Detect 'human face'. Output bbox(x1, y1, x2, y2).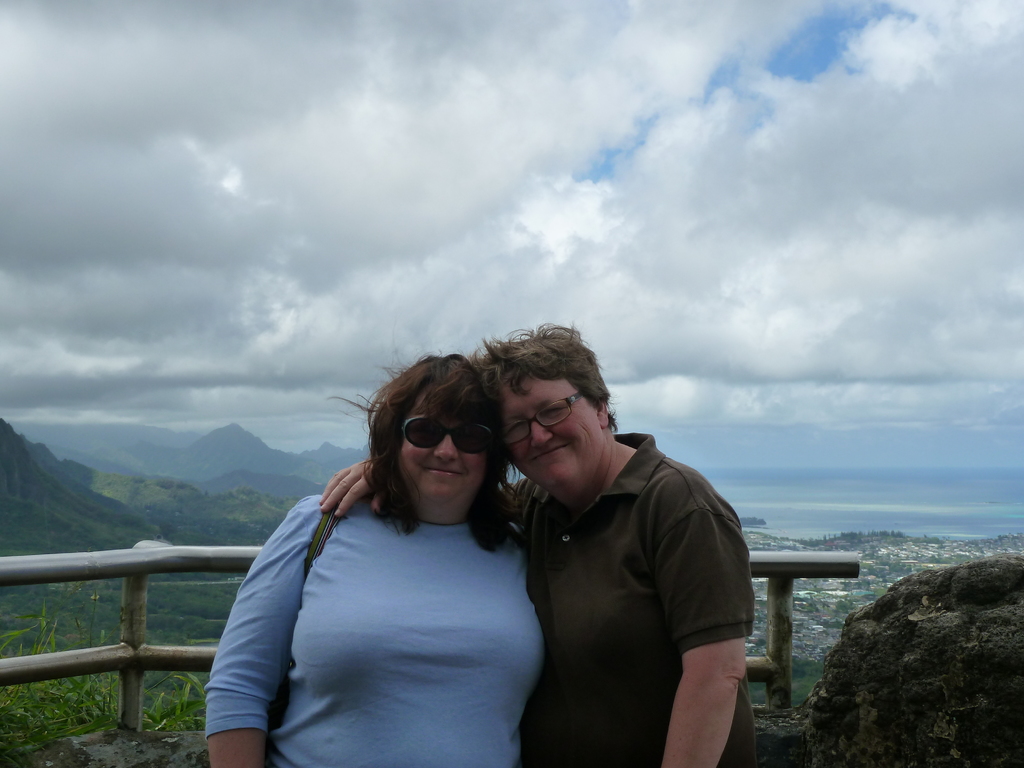
bbox(396, 397, 497, 509).
